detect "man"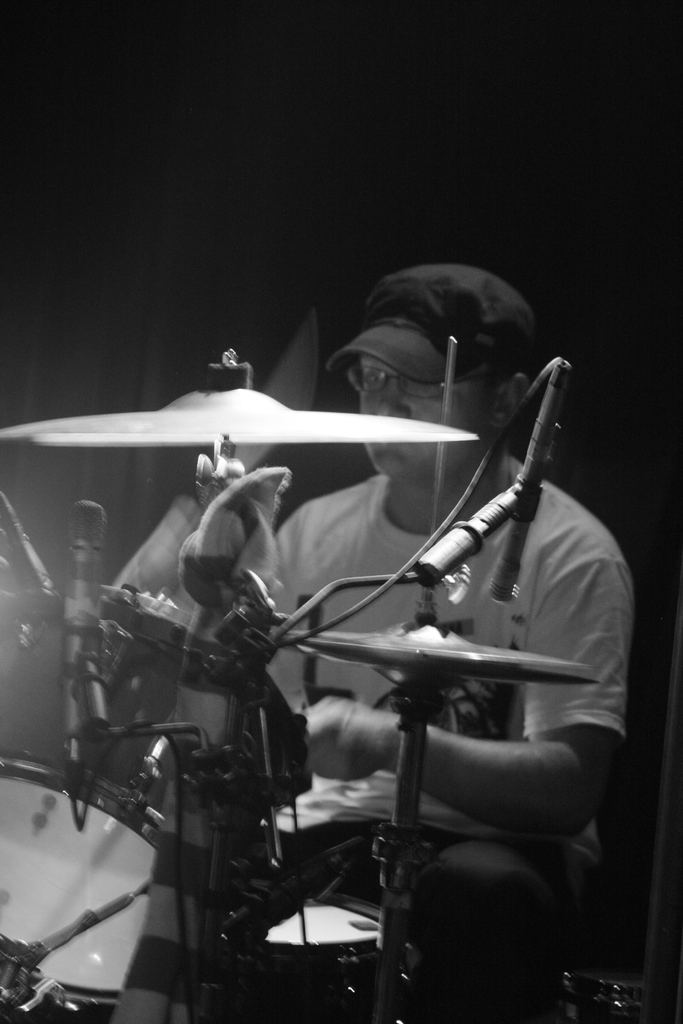
[x1=160, y1=233, x2=646, y2=981]
